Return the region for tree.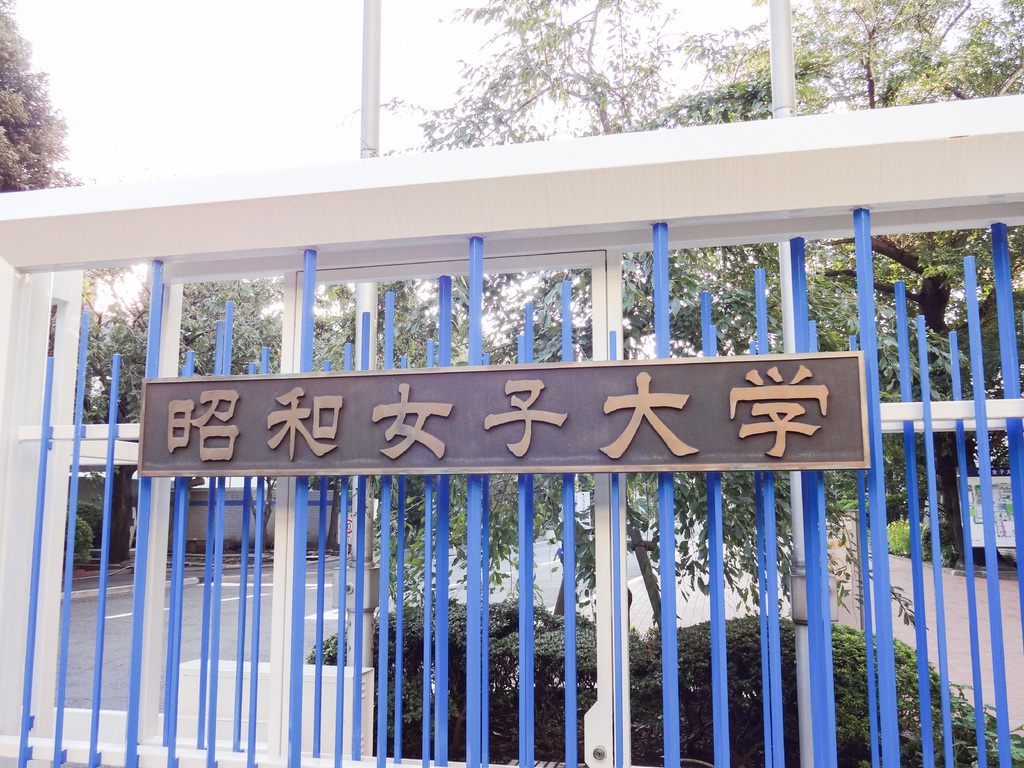
<box>0,0,92,188</box>.
